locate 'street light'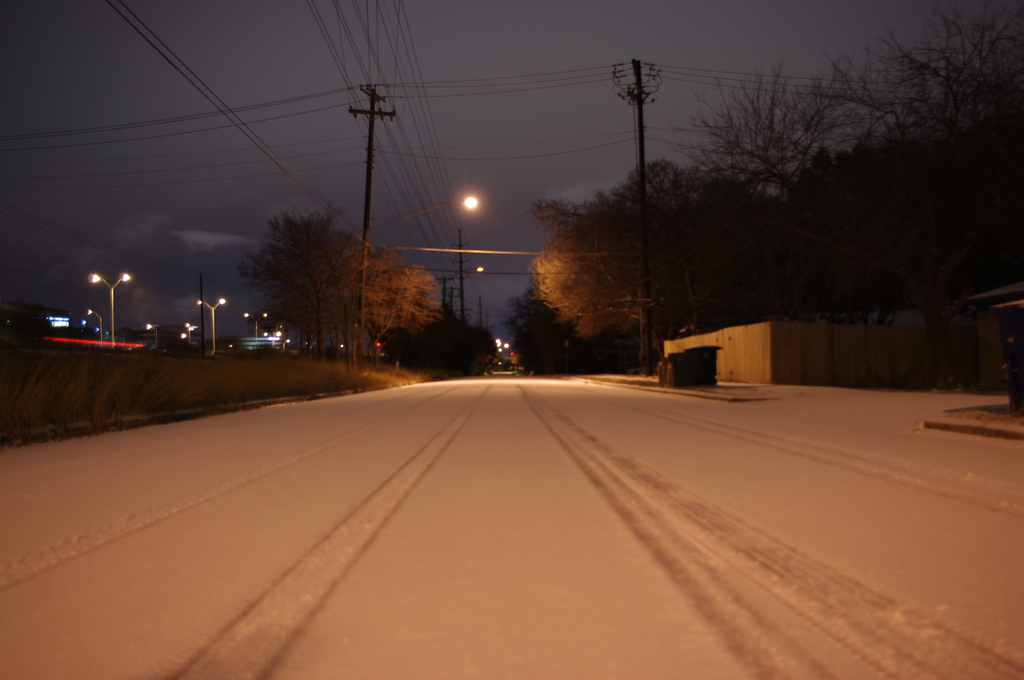
detection(369, 197, 479, 245)
